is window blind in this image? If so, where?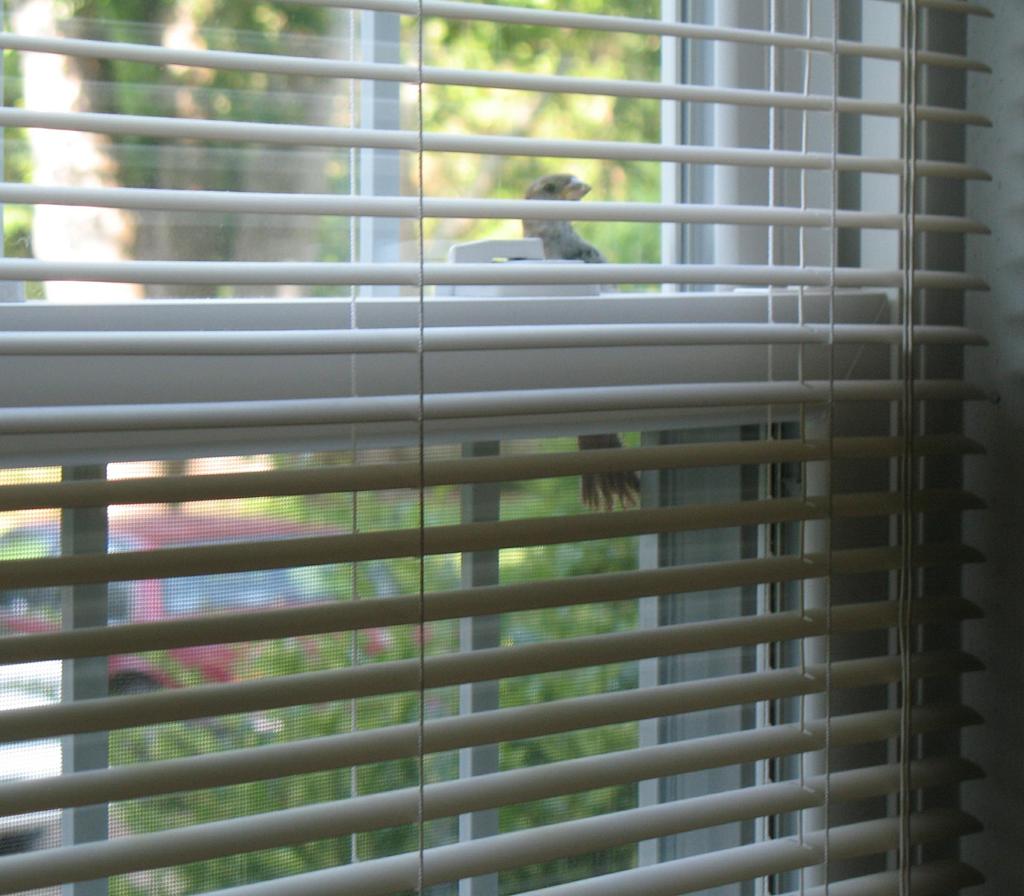
Yes, at locate(0, 0, 1023, 895).
